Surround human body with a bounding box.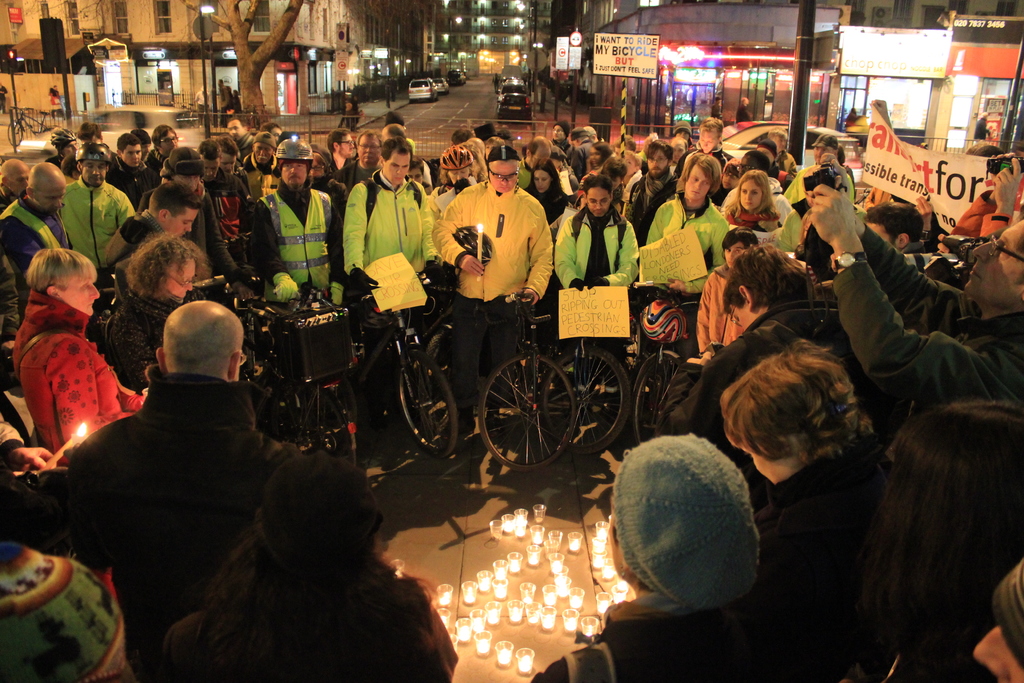
(677,305,863,453).
